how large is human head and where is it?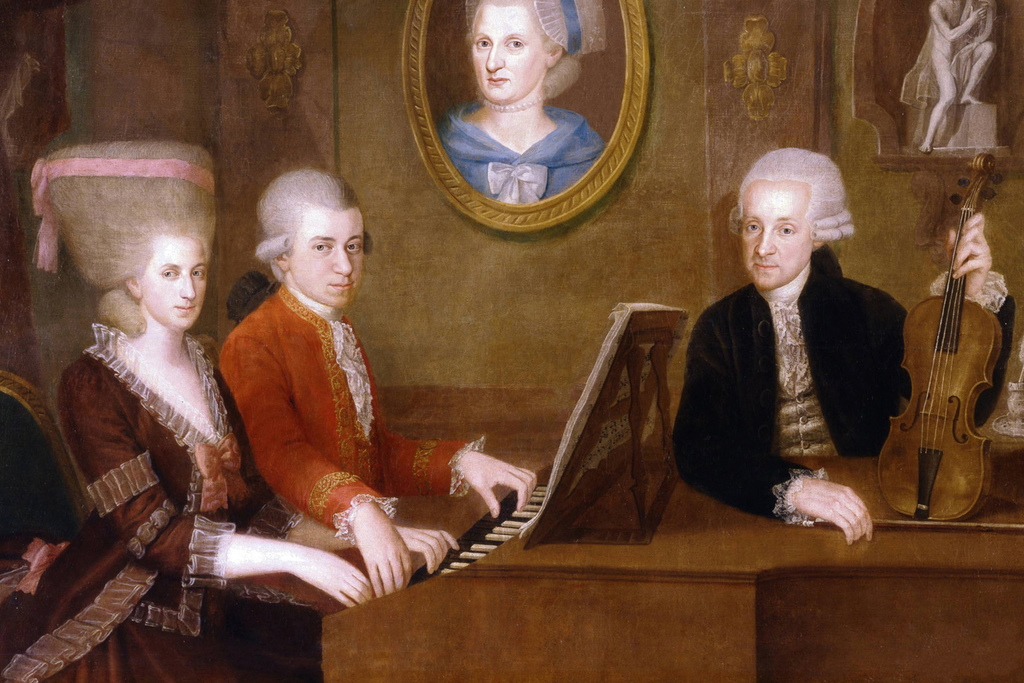
Bounding box: bbox=[726, 136, 864, 298].
